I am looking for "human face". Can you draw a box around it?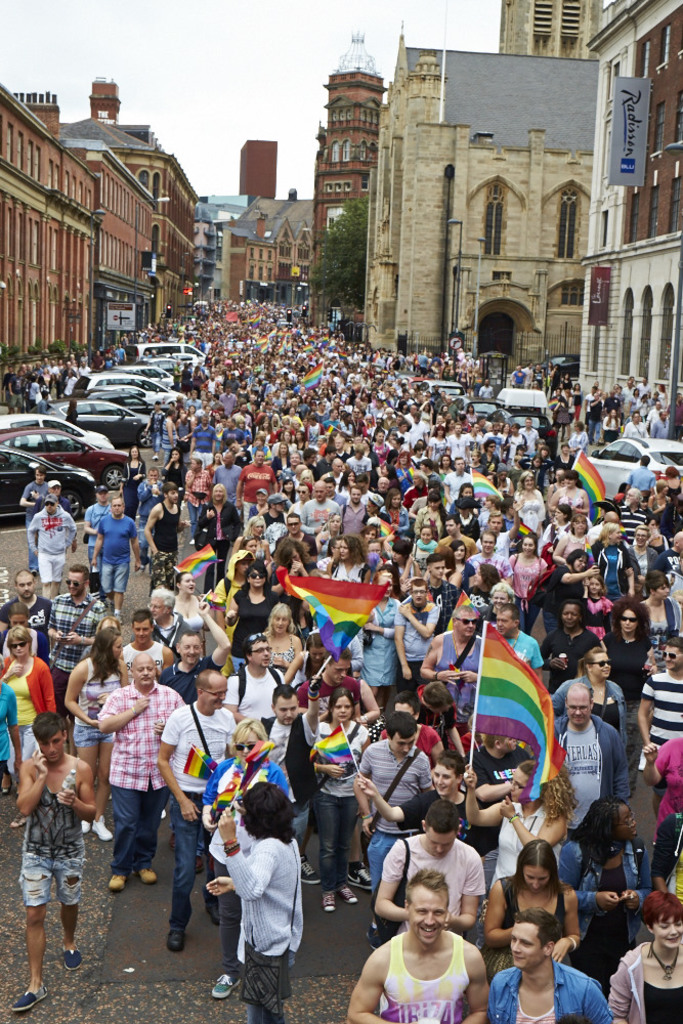
Sure, the bounding box is l=112, t=635, r=121, b=659.
